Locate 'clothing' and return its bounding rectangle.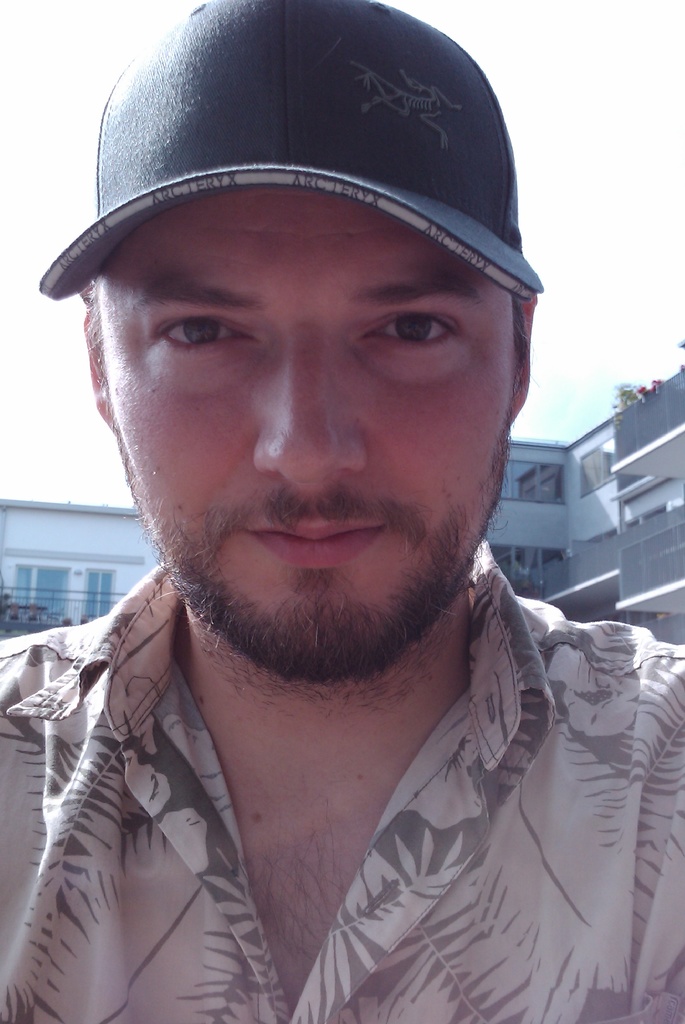
0,531,684,1023.
